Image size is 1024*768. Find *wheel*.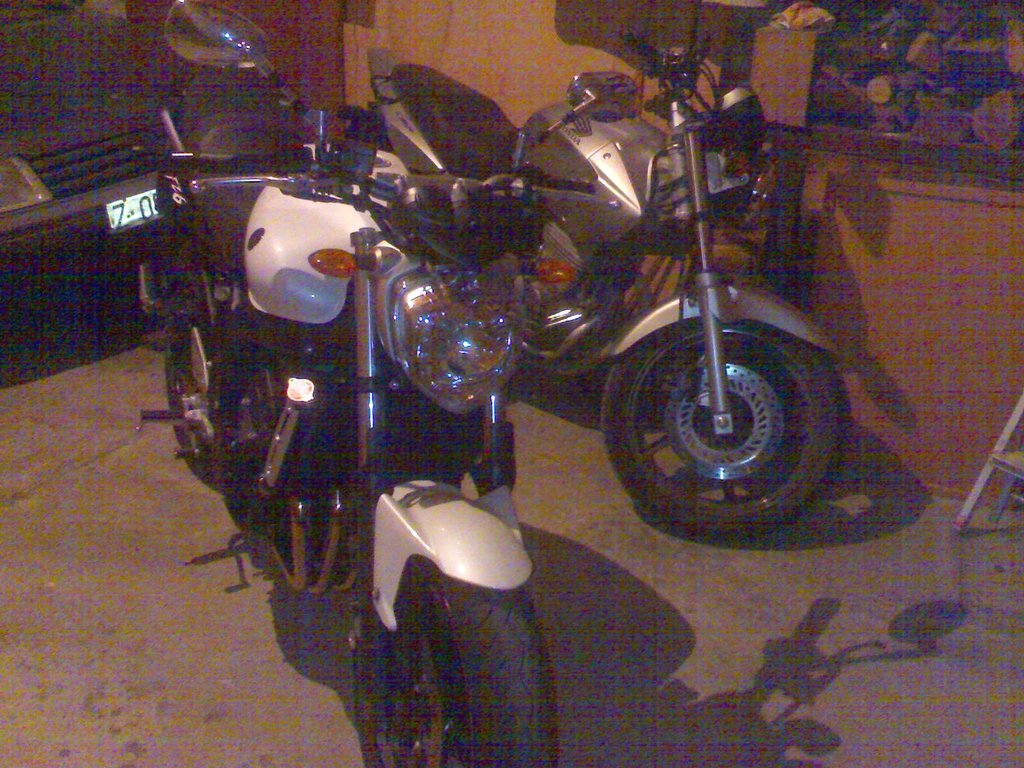
607, 288, 854, 525.
